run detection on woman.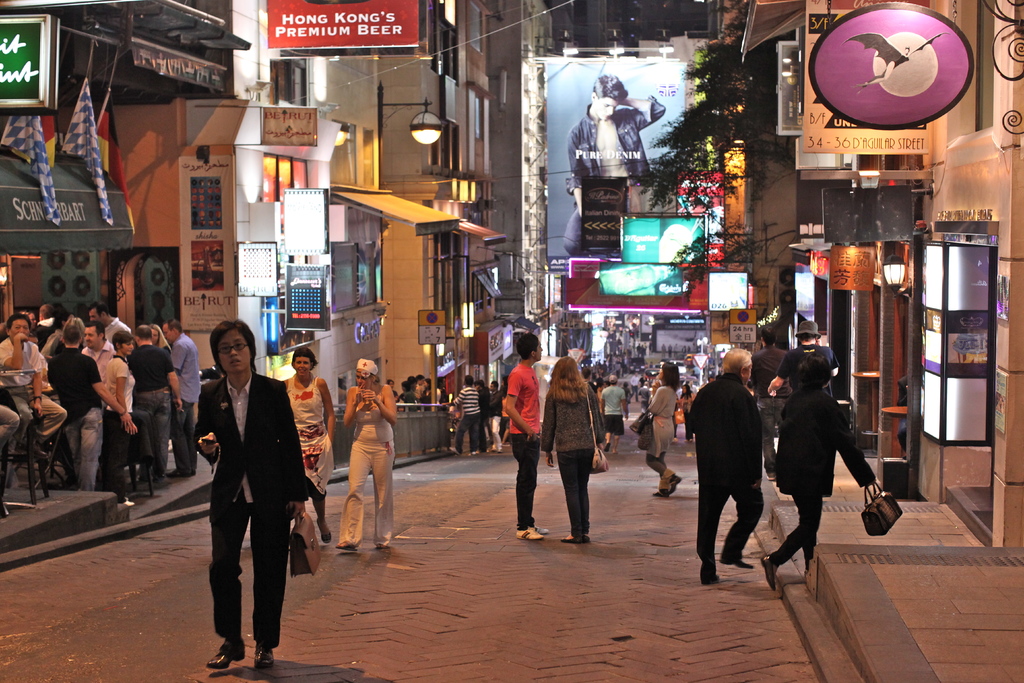
Result: rect(644, 359, 677, 495).
